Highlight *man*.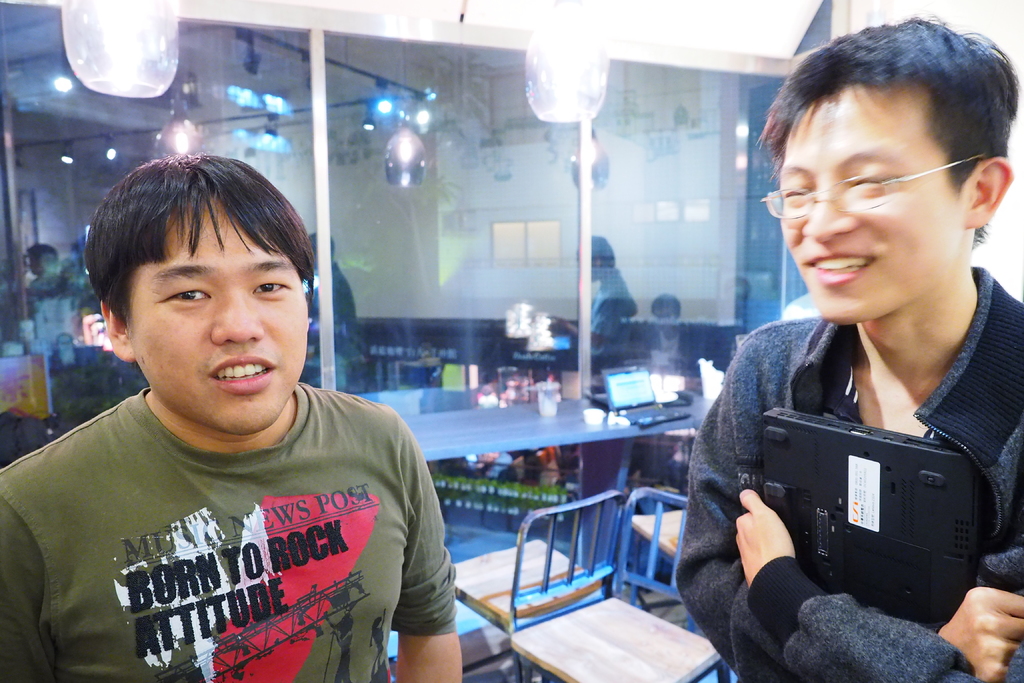
Highlighted region: [645,20,1023,679].
